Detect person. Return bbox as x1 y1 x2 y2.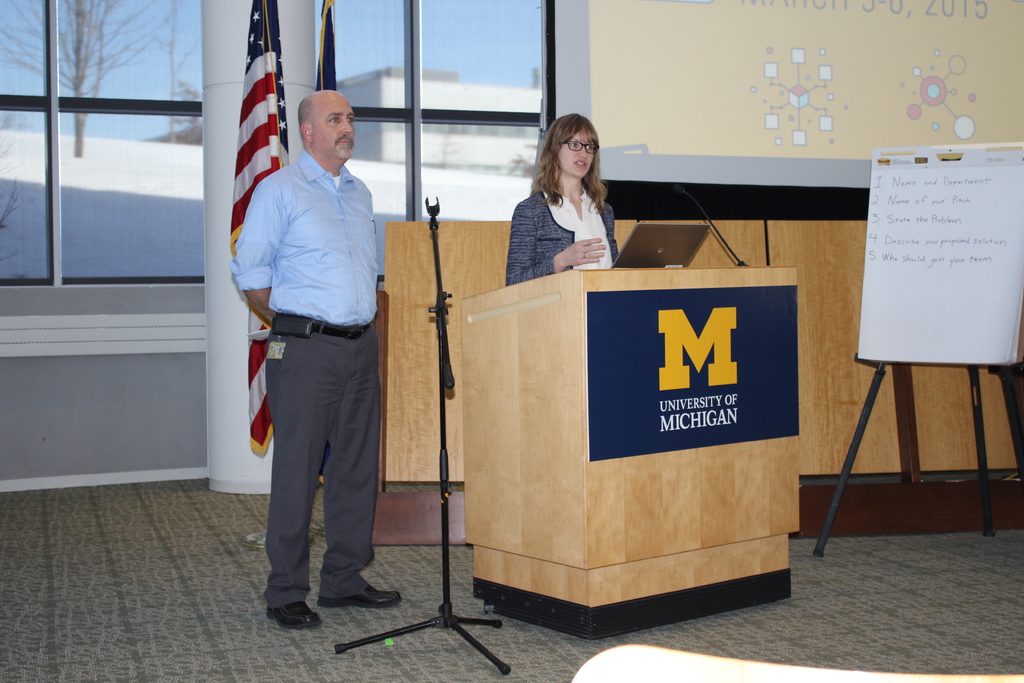
507 110 625 285.
